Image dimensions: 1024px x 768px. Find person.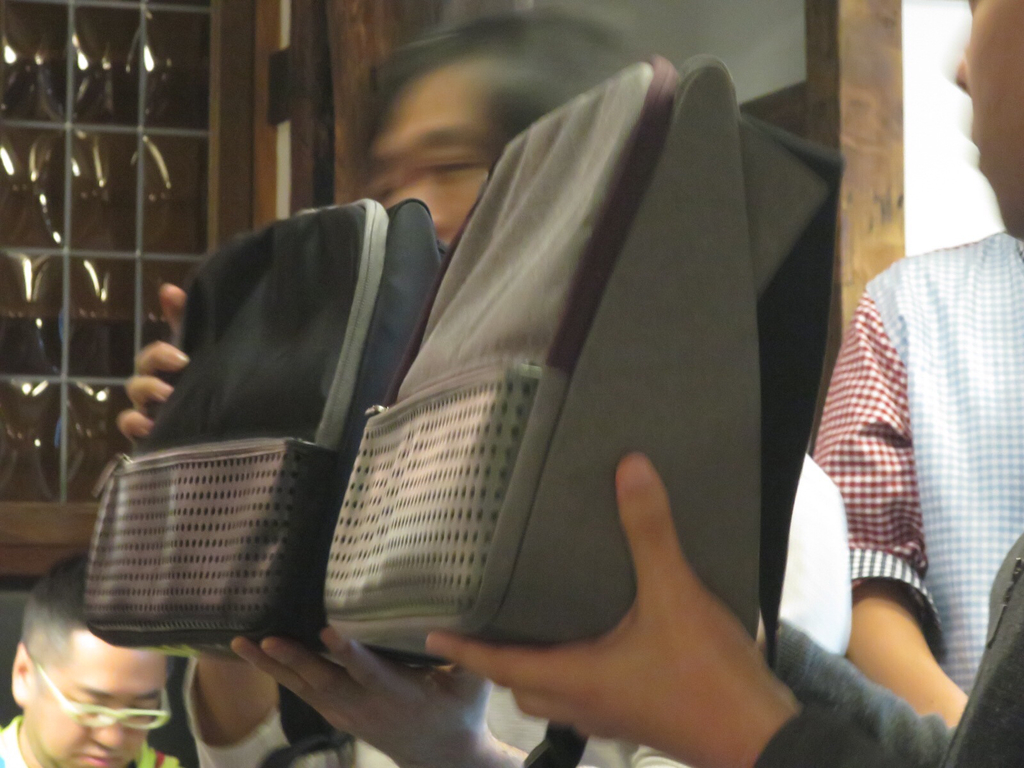
(x1=427, y1=0, x2=1023, y2=767).
